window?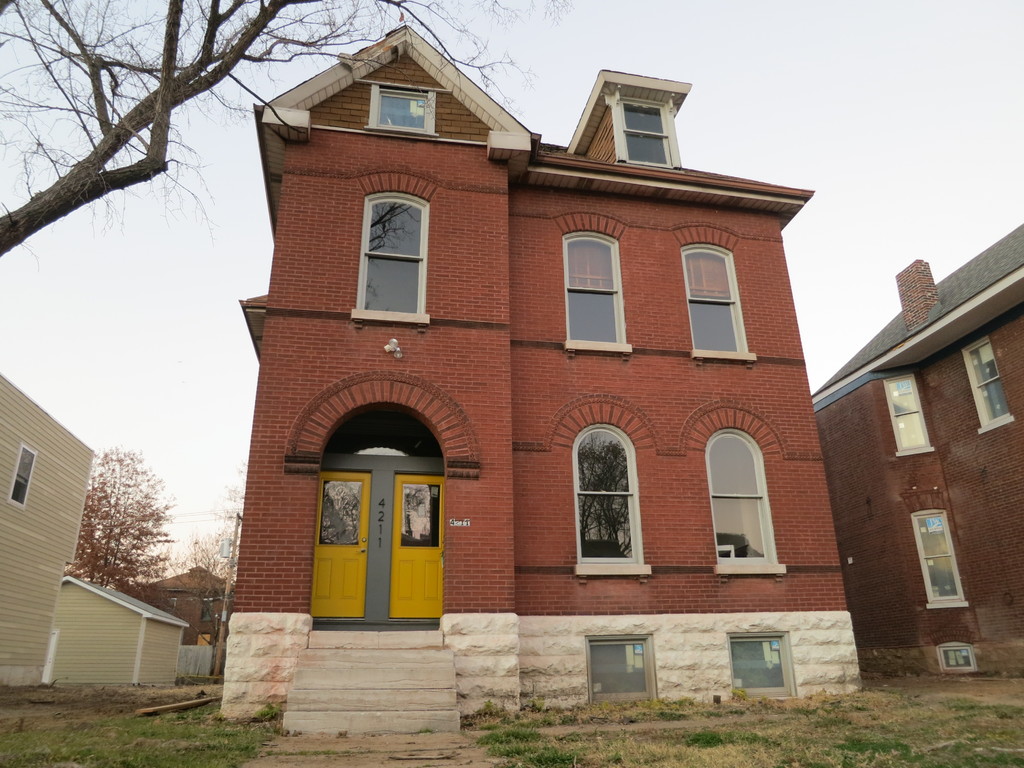
<region>354, 81, 447, 145</region>
